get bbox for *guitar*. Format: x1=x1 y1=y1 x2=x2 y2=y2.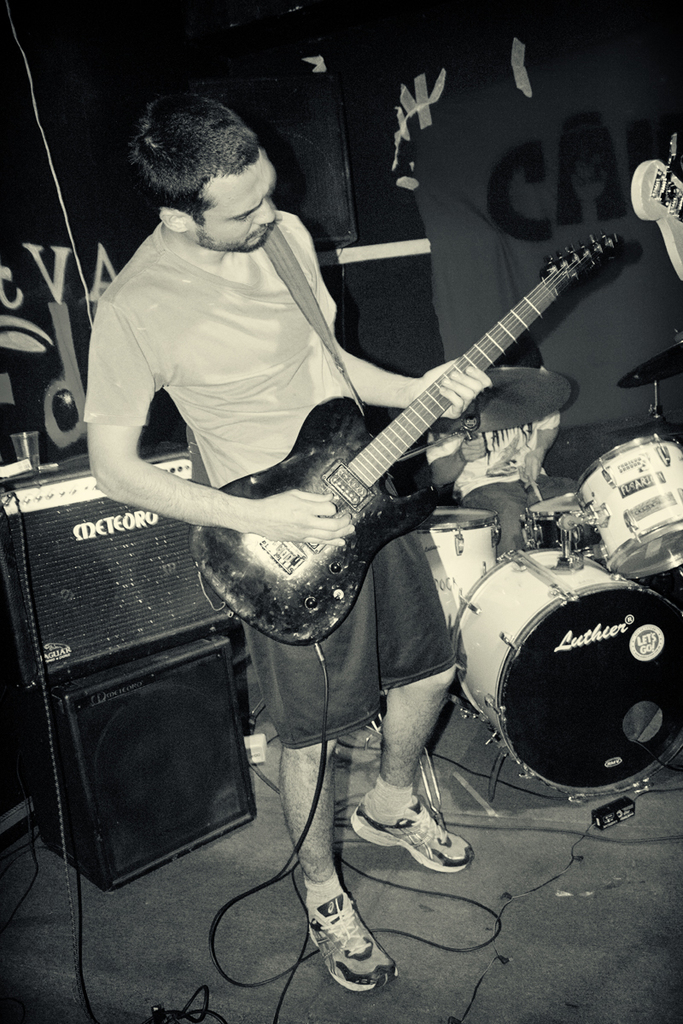
x1=183 y1=228 x2=628 y2=649.
